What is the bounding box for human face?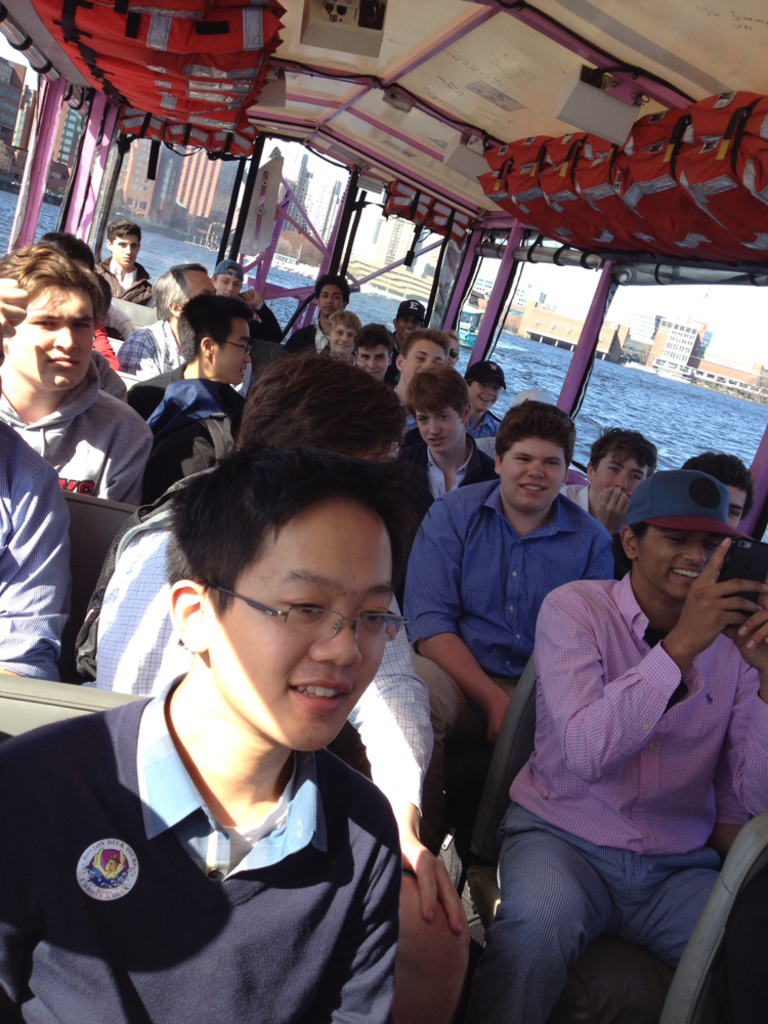
Rect(11, 283, 99, 402).
